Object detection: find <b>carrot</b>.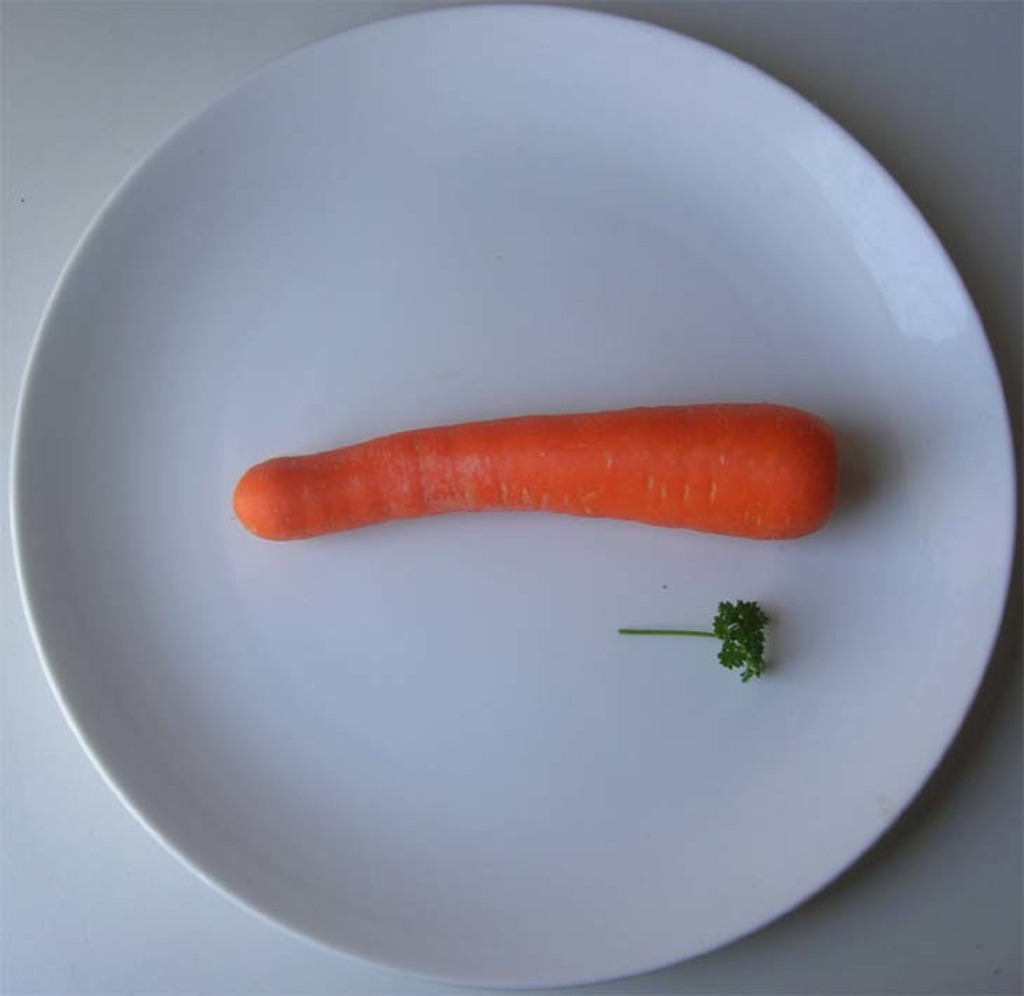
crop(233, 398, 847, 543).
